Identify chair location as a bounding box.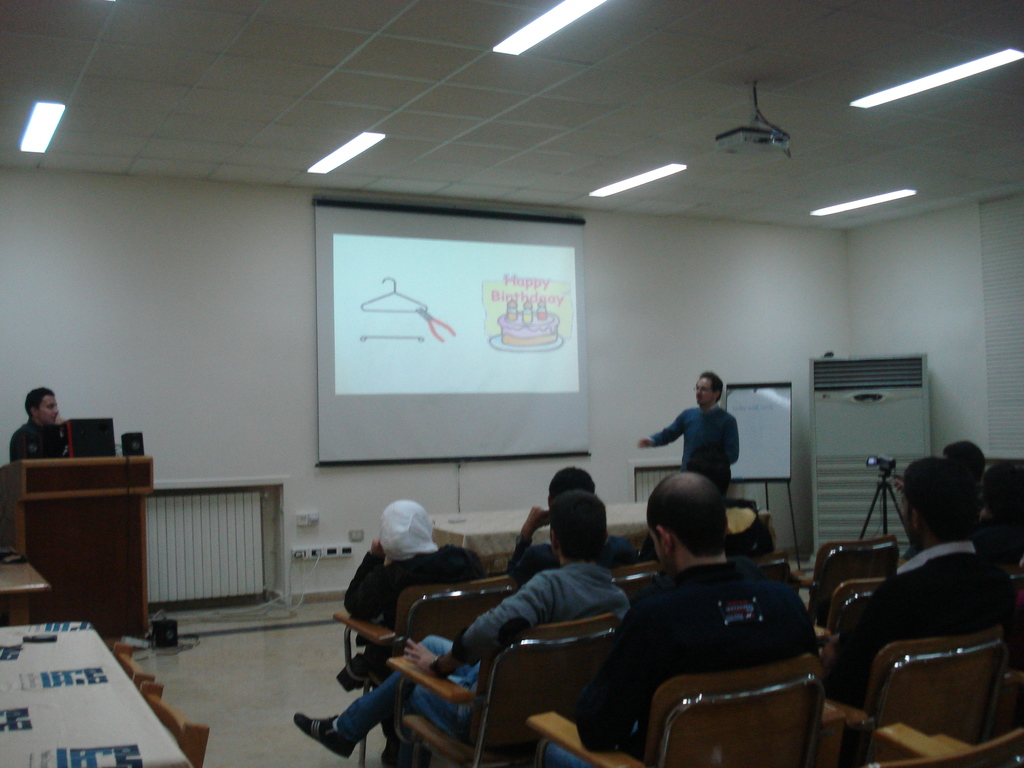
387:612:623:767.
